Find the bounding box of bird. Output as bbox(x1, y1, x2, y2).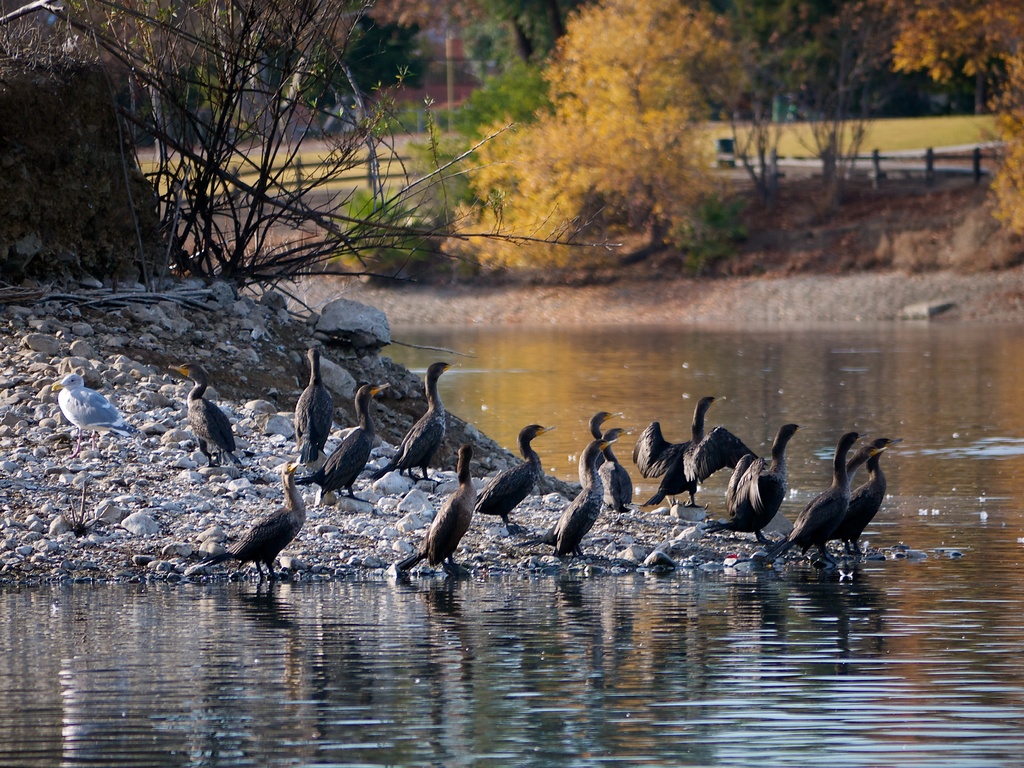
bbox(788, 445, 885, 563).
